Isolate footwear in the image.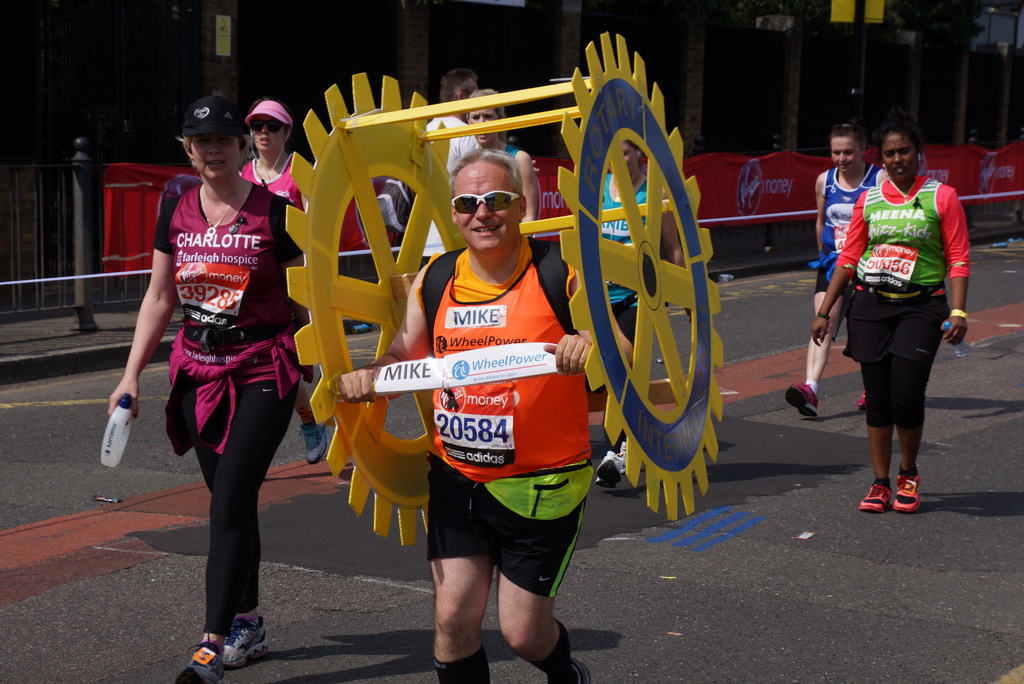
Isolated region: {"x1": 218, "y1": 608, "x2": 265, "y2": 667}.
